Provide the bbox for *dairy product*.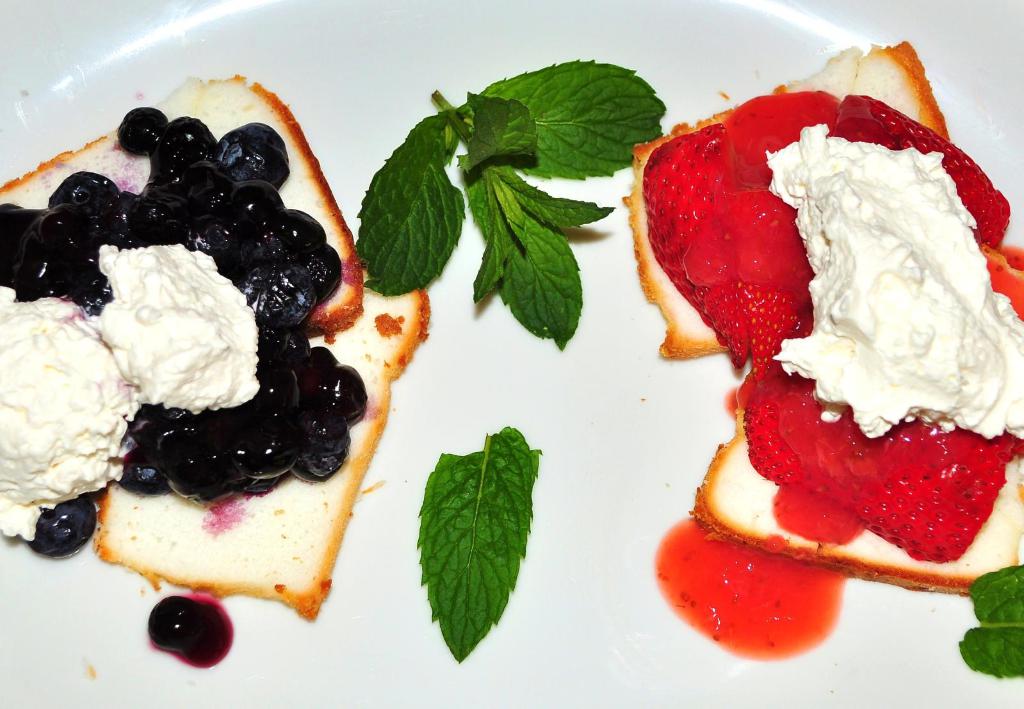
box=[0, 282, 140, 512].
